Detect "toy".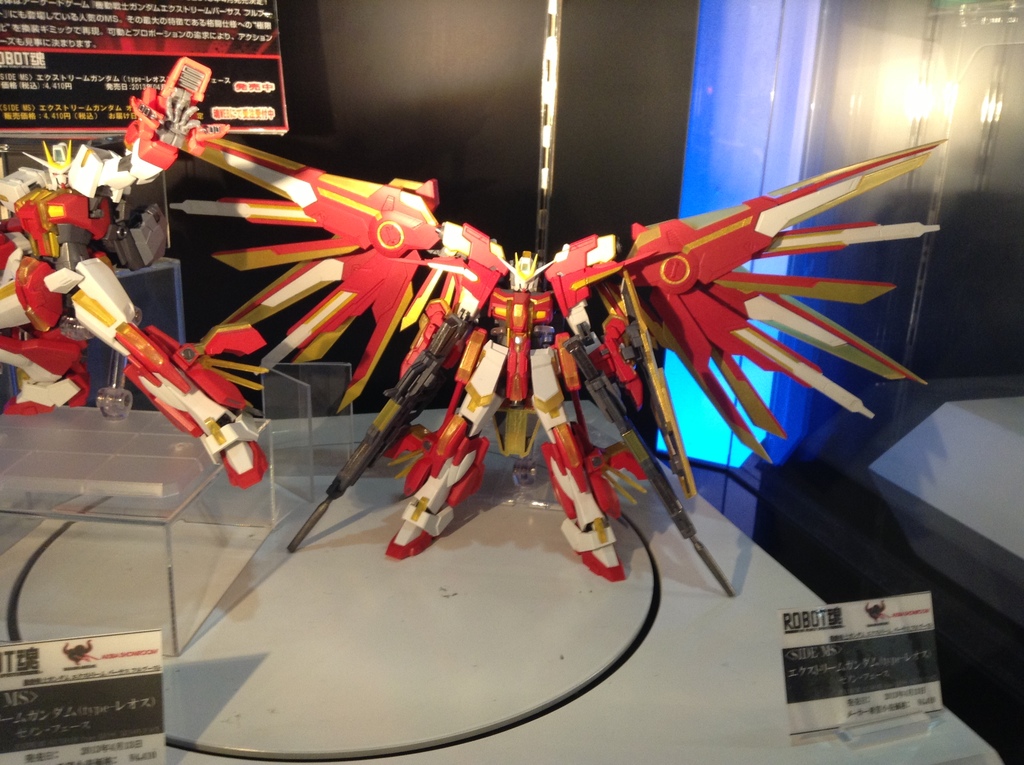
Detected at l=0, t=55, r=269, b=488.
